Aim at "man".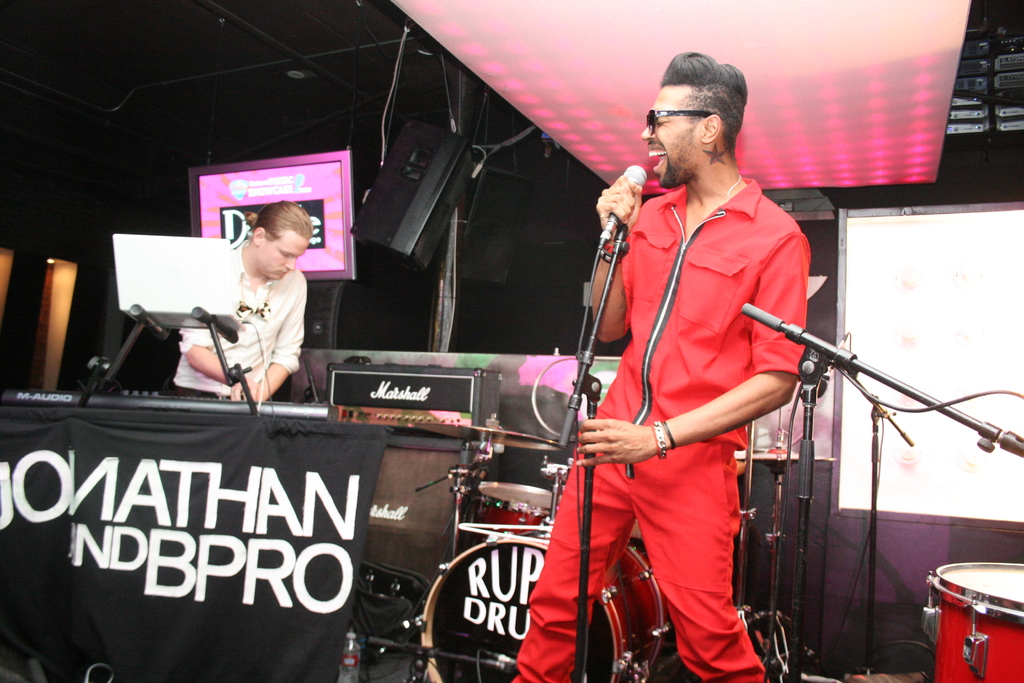
Aimed at left=172, top=193, right=317, bottom=415.
